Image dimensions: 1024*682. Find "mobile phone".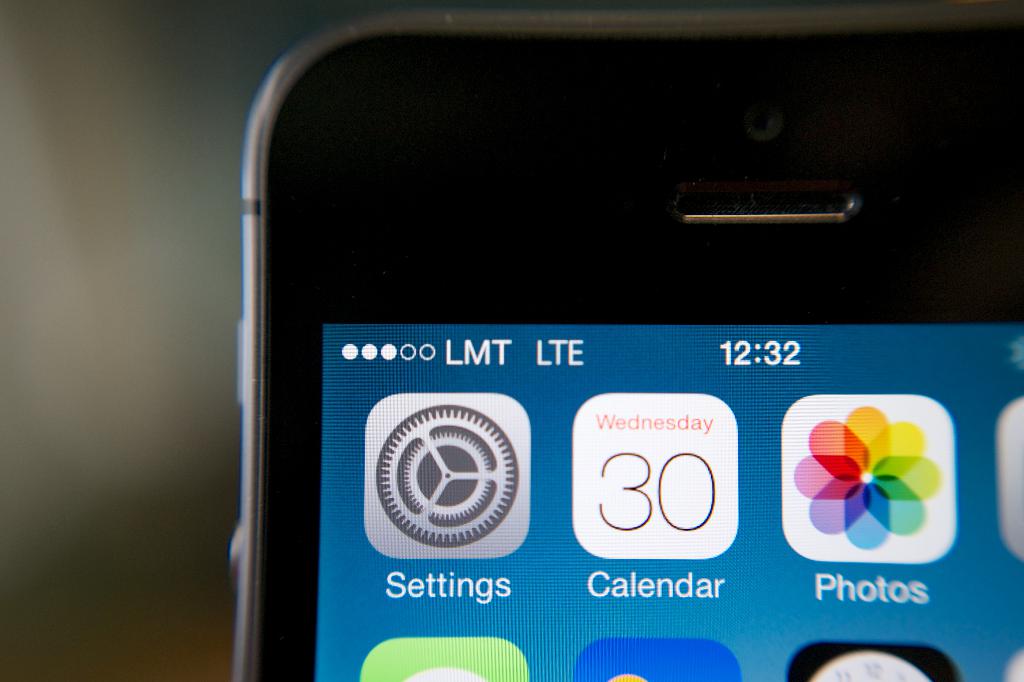
l=227, t=9, r=955, b=681.
